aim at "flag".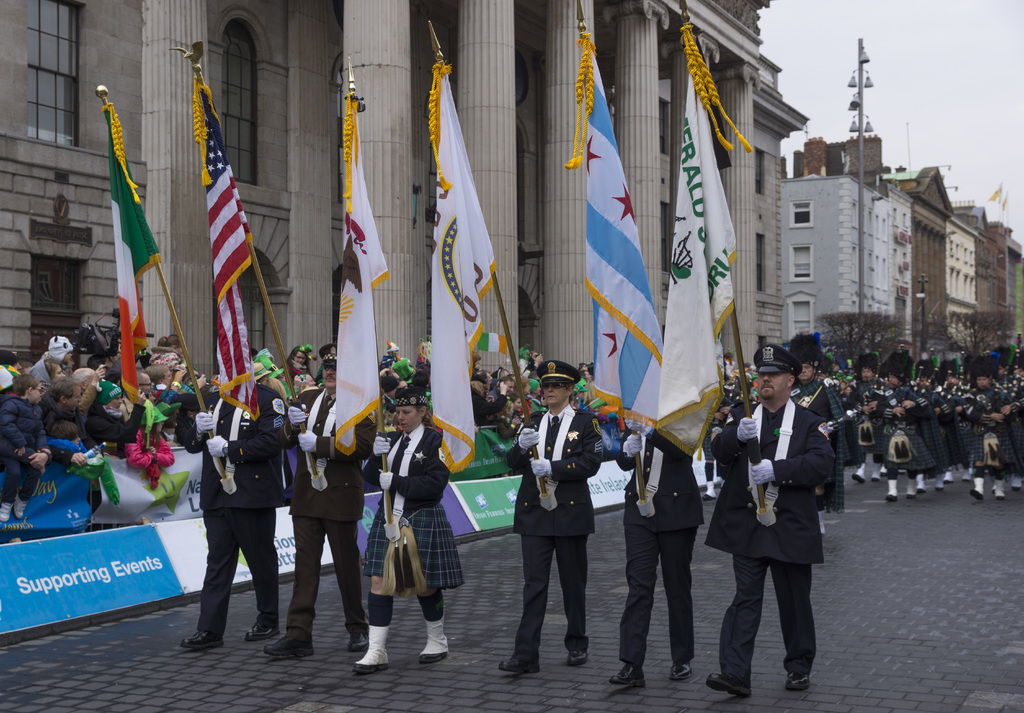
Aimed at [99,106,163,404].
